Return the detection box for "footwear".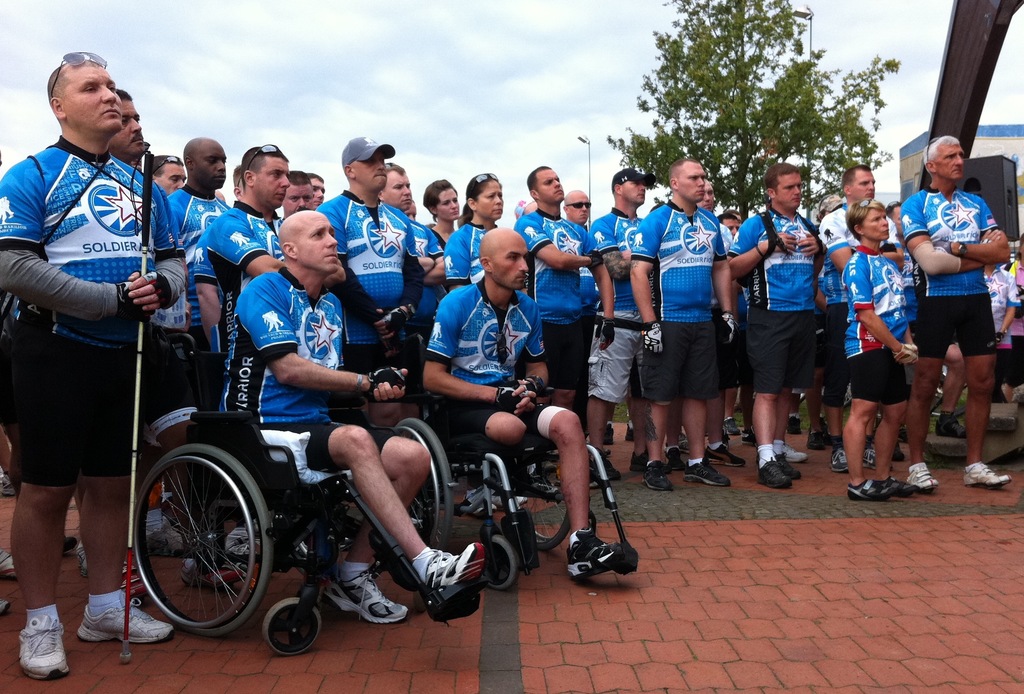
406,550,482,619.
